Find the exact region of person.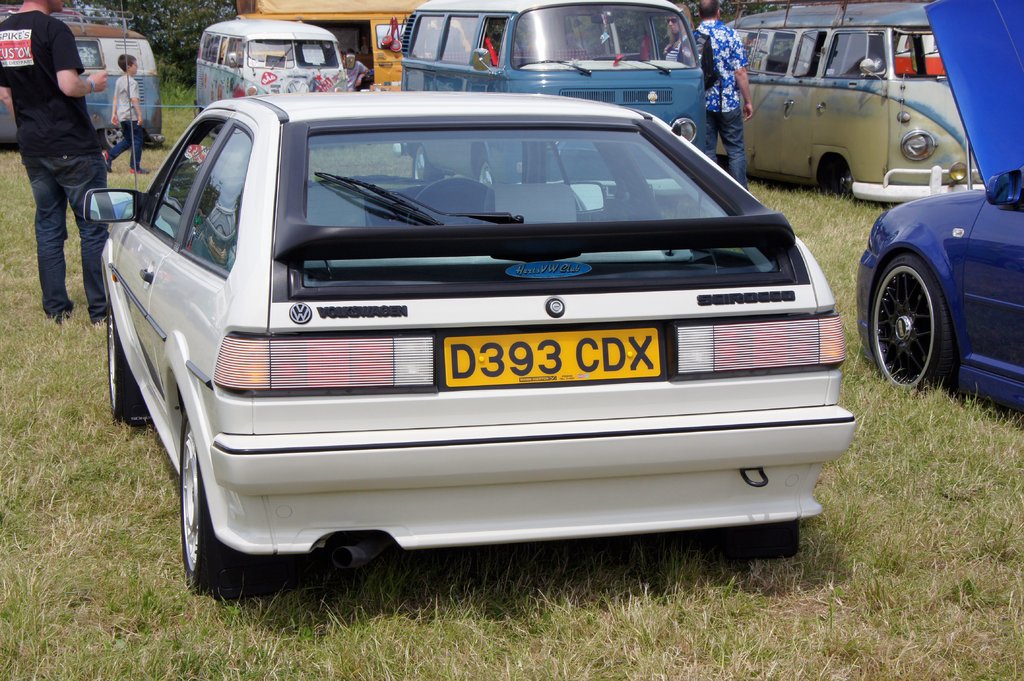
Exact region: Rect(0, 0, 115, 322).
